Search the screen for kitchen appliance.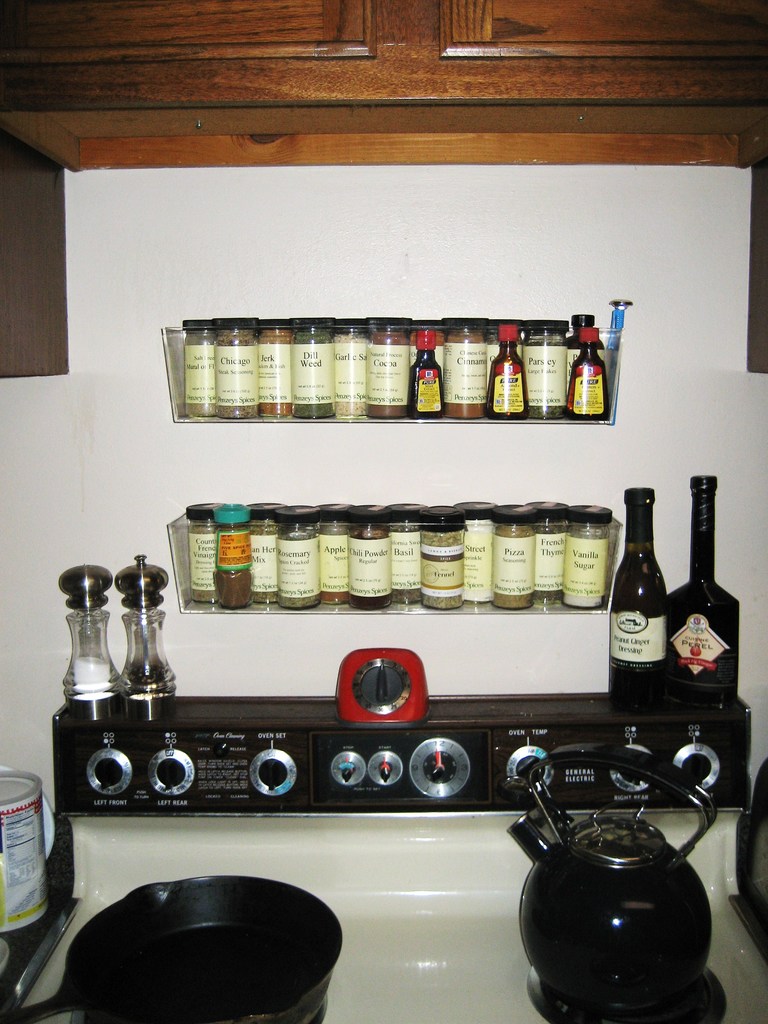
Found at (left=458, top=505, right=498, bottom=610).
